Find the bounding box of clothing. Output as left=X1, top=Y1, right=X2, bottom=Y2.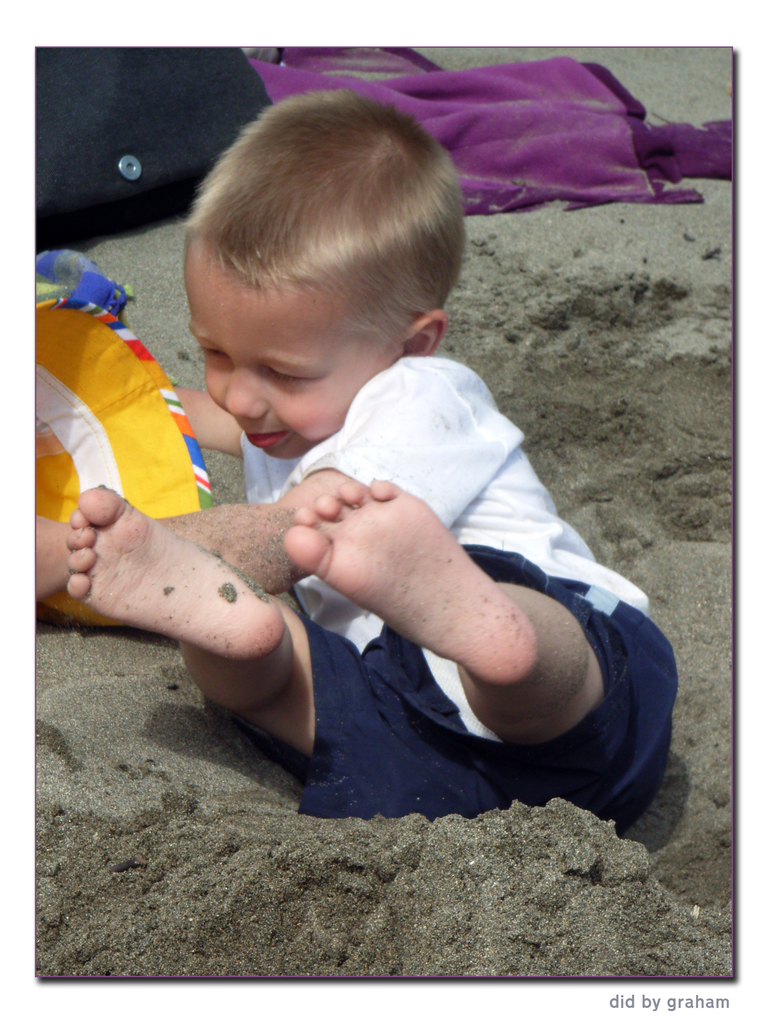
left=115, top=223, right=687, bottom=831.
